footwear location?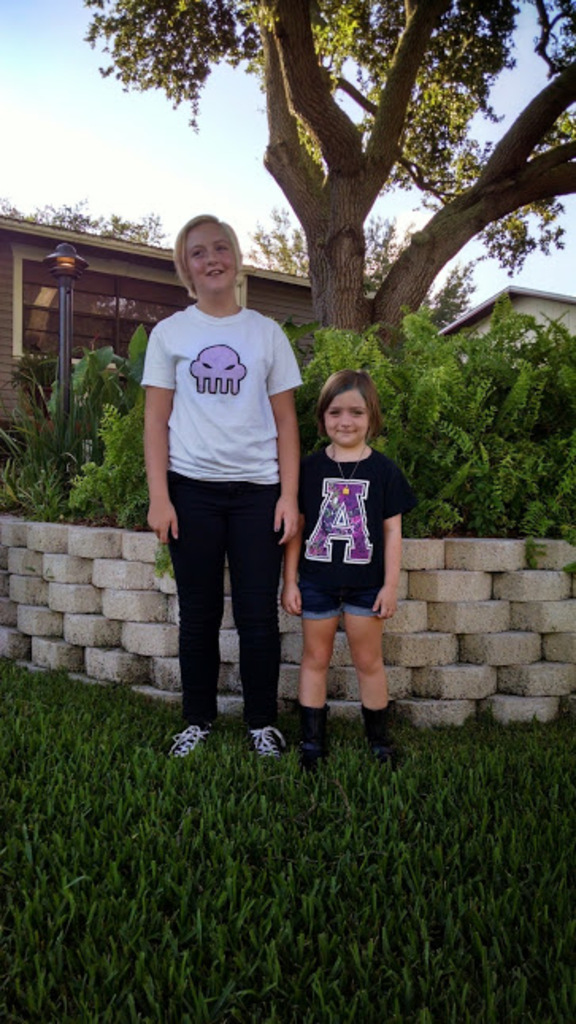
rect(295, 697, 332, 770)
